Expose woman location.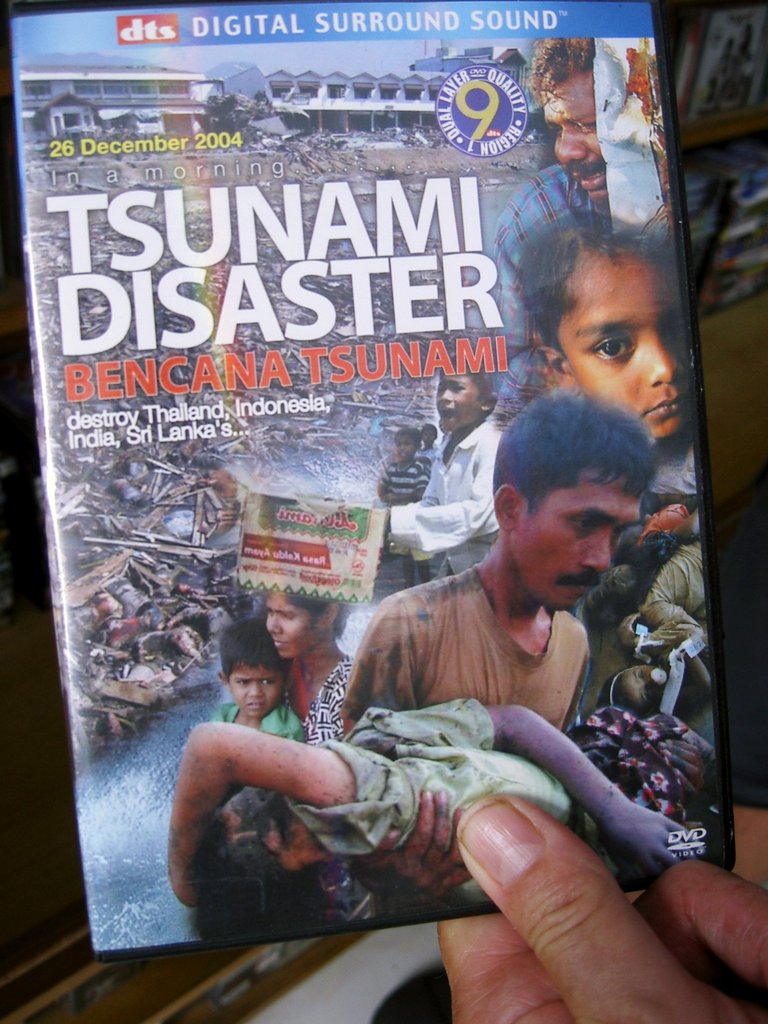
Exposed at box(260, 586, 355, 744).
